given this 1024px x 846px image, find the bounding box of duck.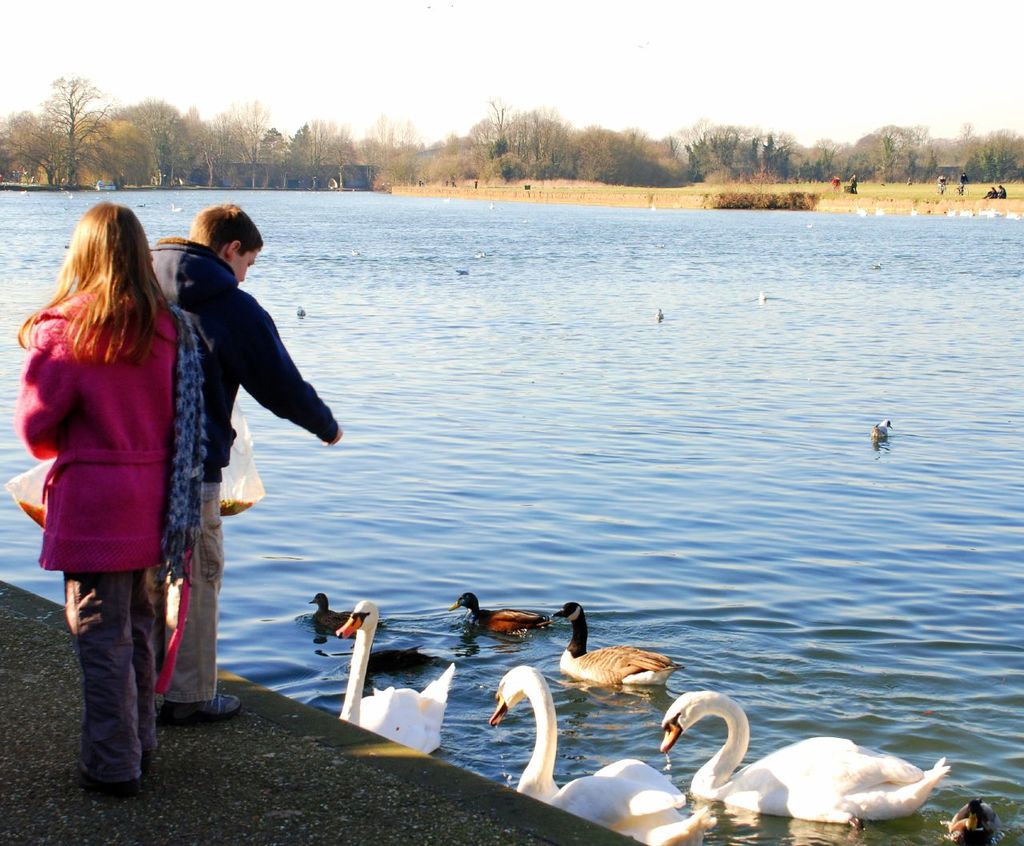
(x1=449, y1=587, x2=543, y2=640).
